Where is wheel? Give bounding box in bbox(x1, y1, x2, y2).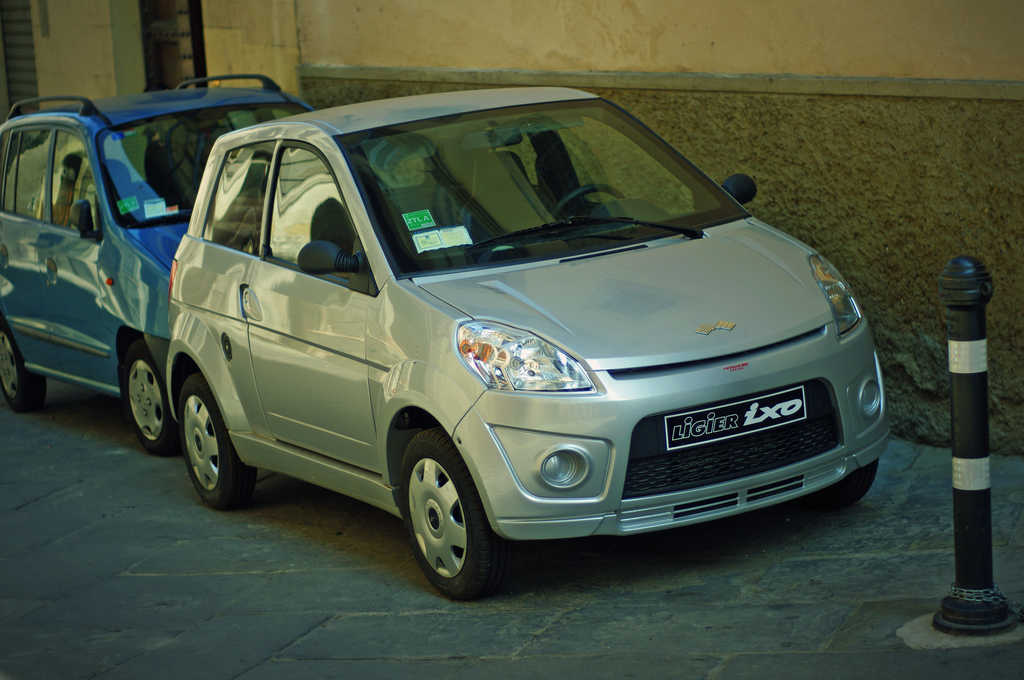
bbox(0, 327, 53, 419).
